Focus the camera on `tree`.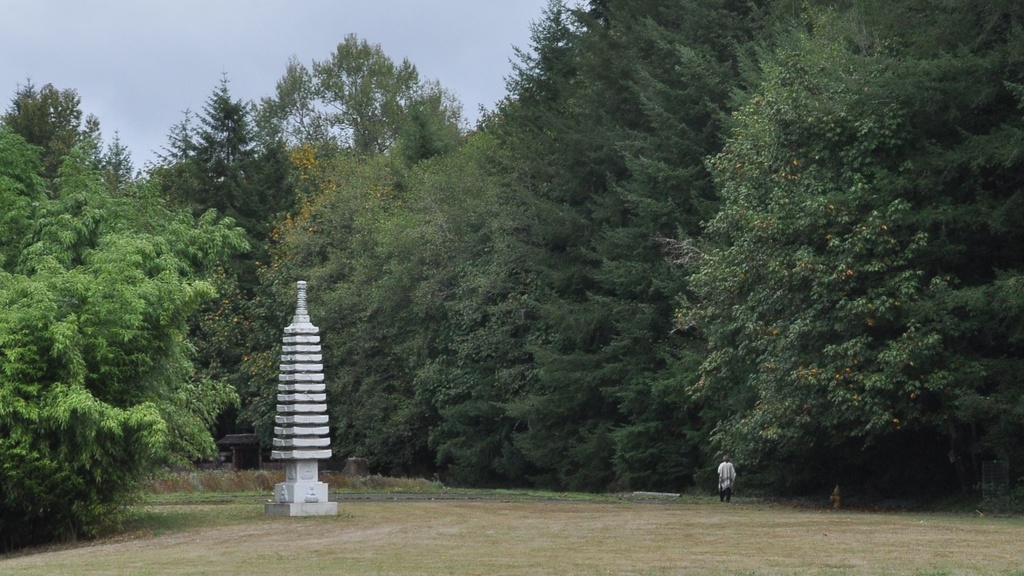
Focus region: locate(679, 0, 1023, 491).
